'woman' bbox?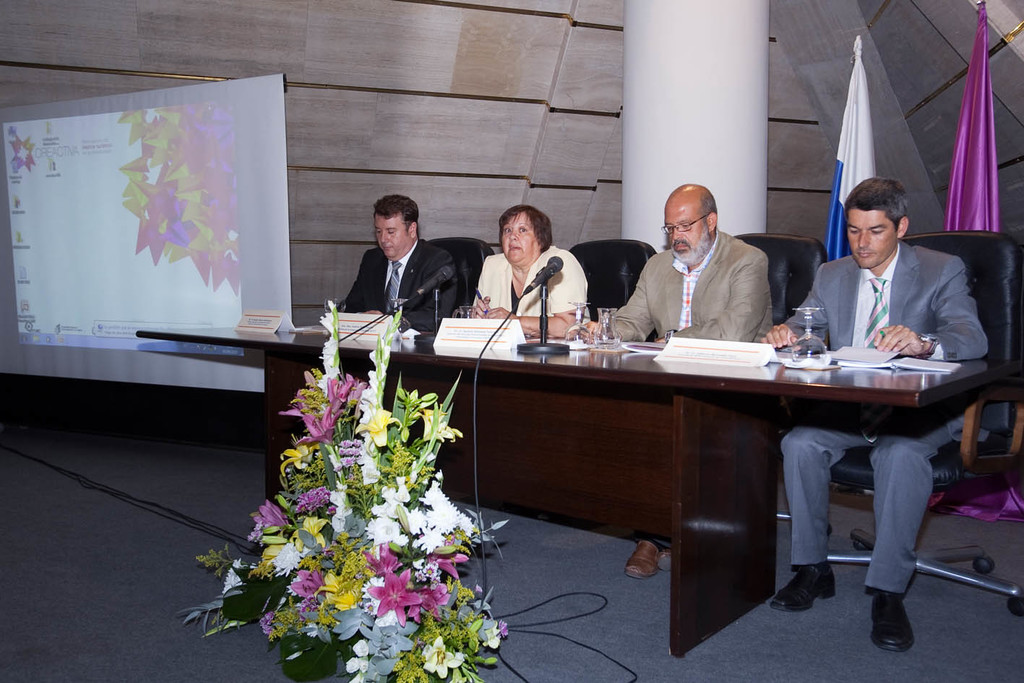
detection(468, 205, 592, 340)
